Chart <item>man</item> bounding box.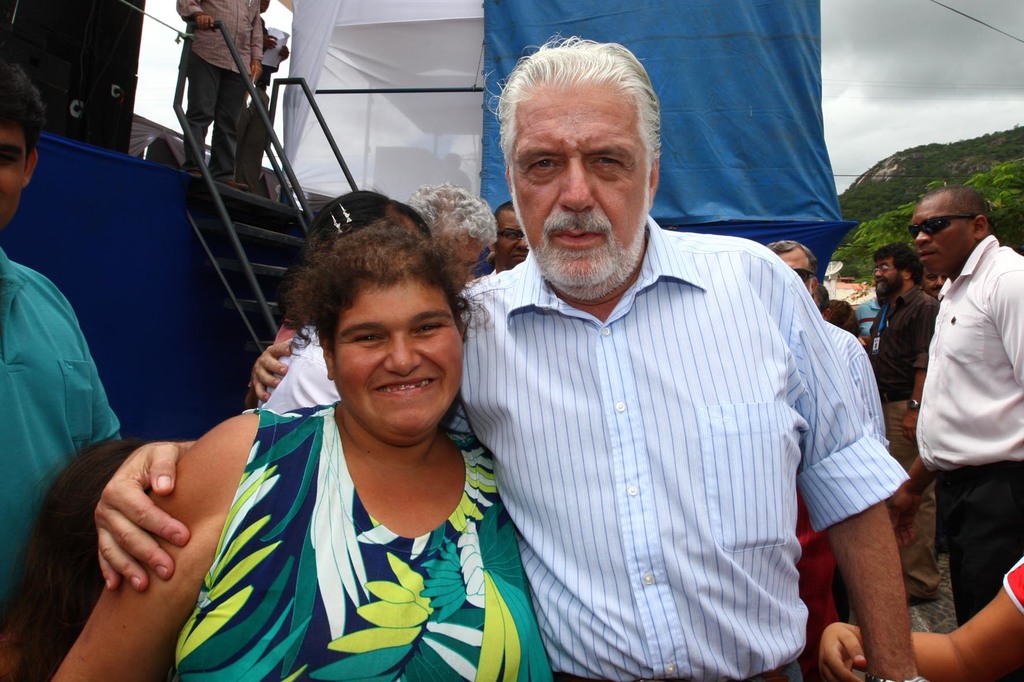
Charted: BBox(880, 153, 1023, 649).
